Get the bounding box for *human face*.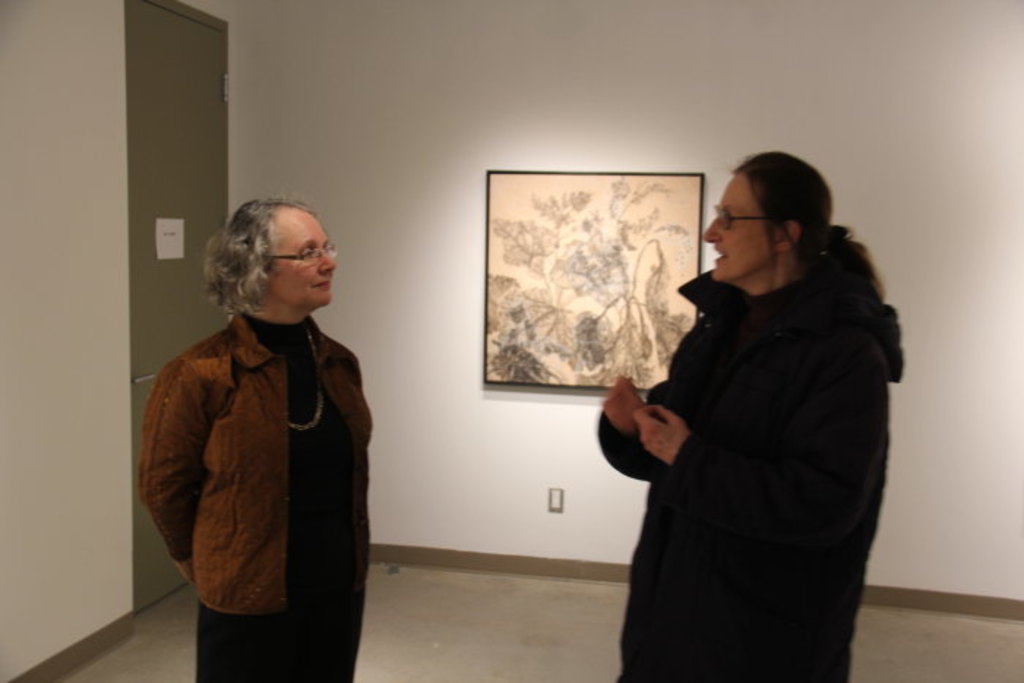
699, 171, 778, 281.
